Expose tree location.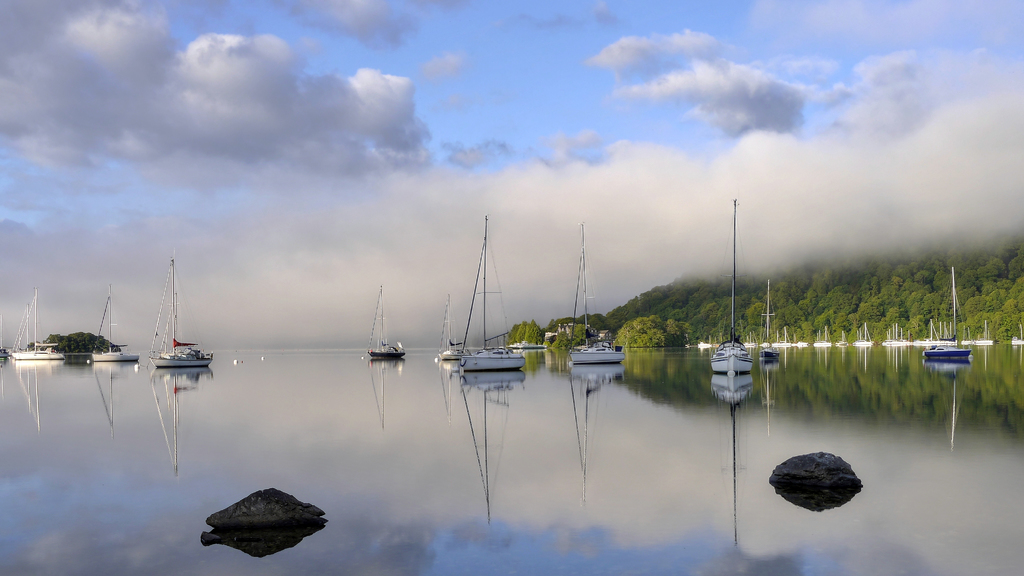
Exposed at region(602, 299, 636, 329).
